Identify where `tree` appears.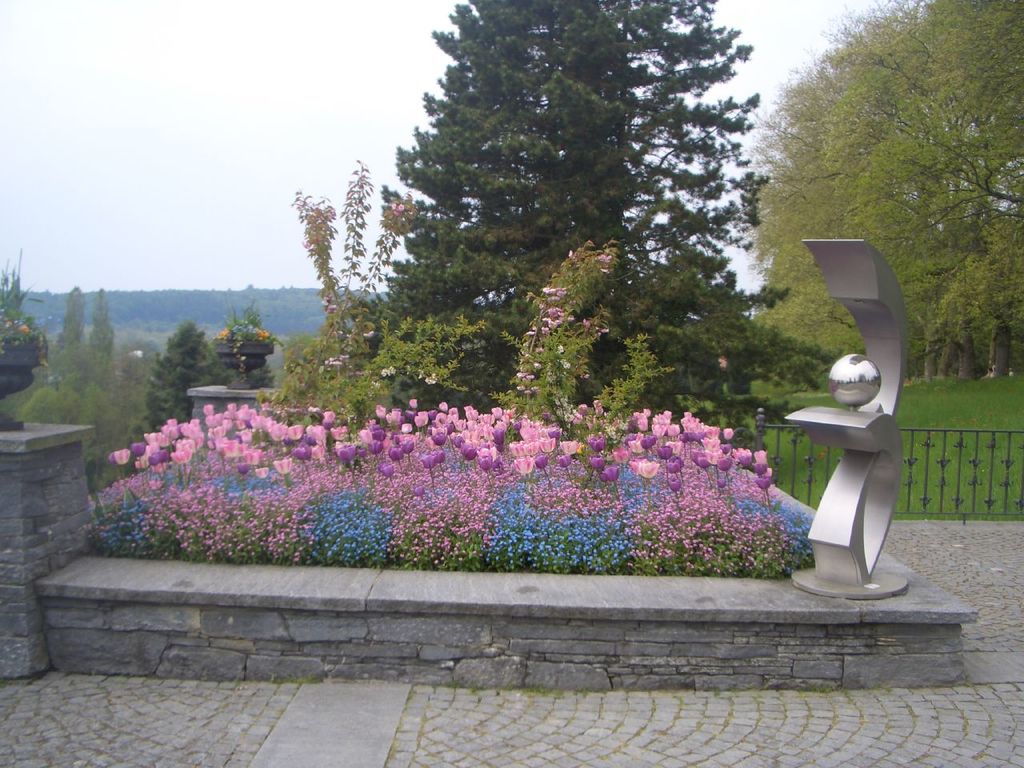
Appears at box=[133, 319, 215, 442].
